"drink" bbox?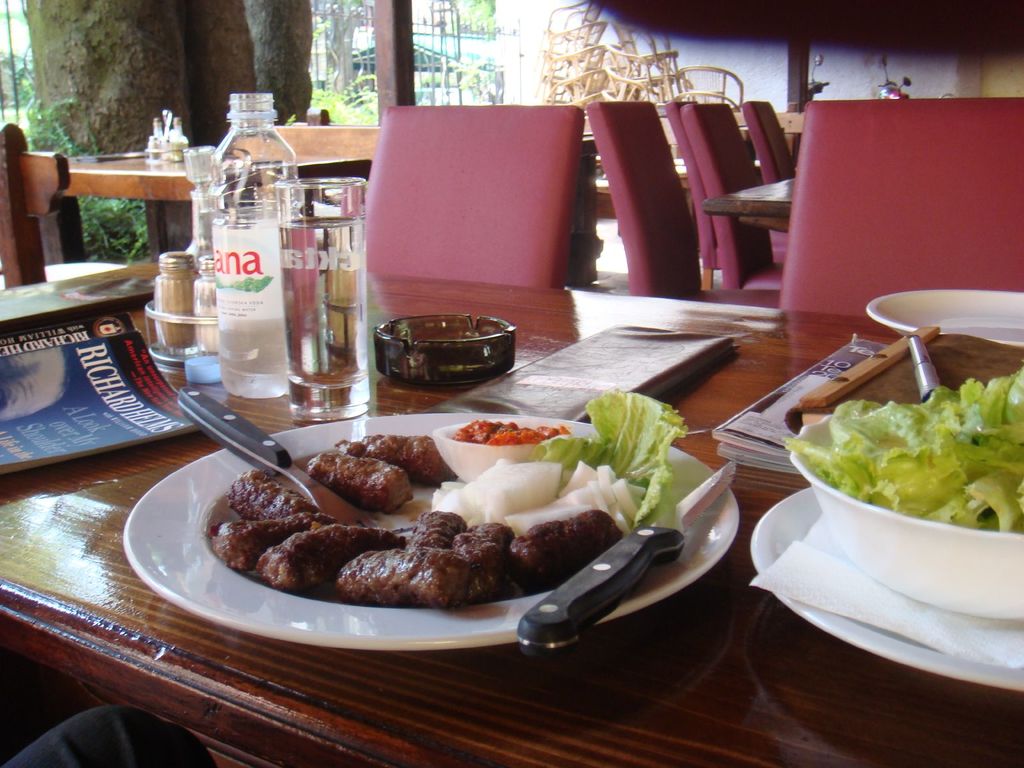
box(277, 218, 364, 420)
